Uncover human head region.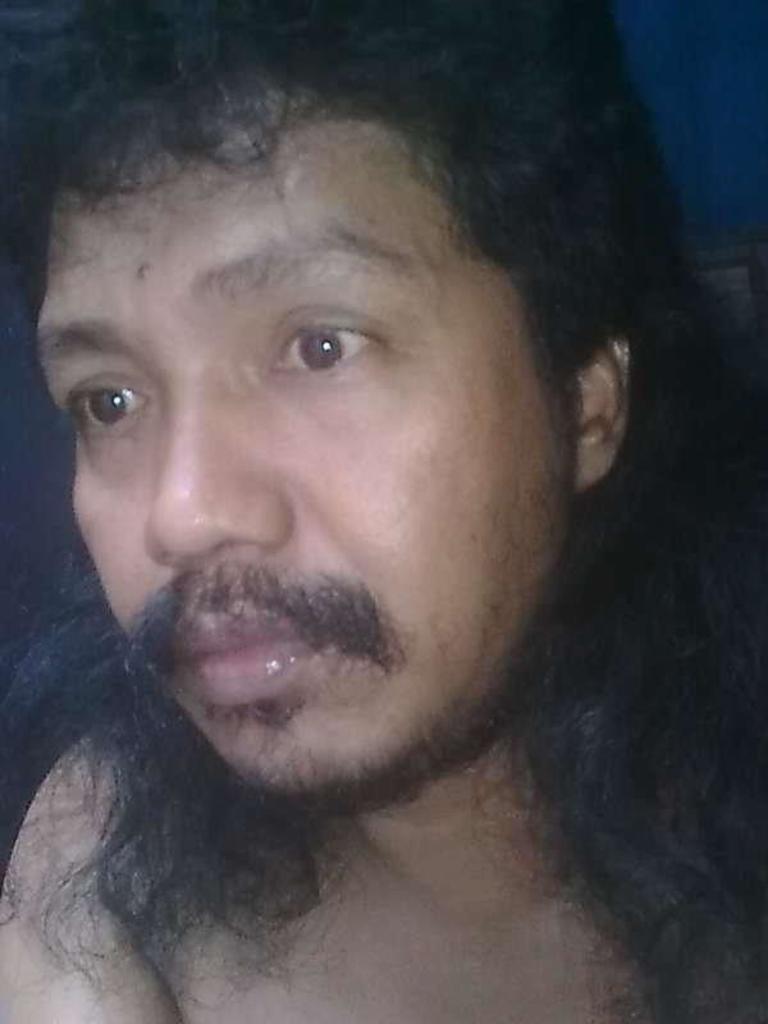
Uncovered: 0,6,650,804.
